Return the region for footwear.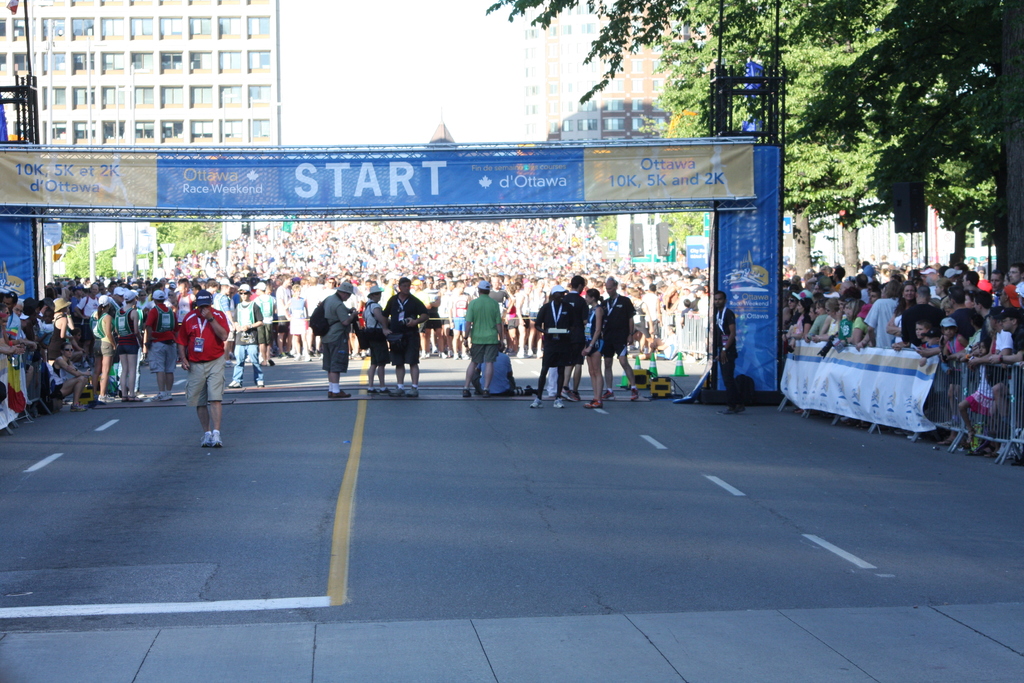
70,400,85,410.
